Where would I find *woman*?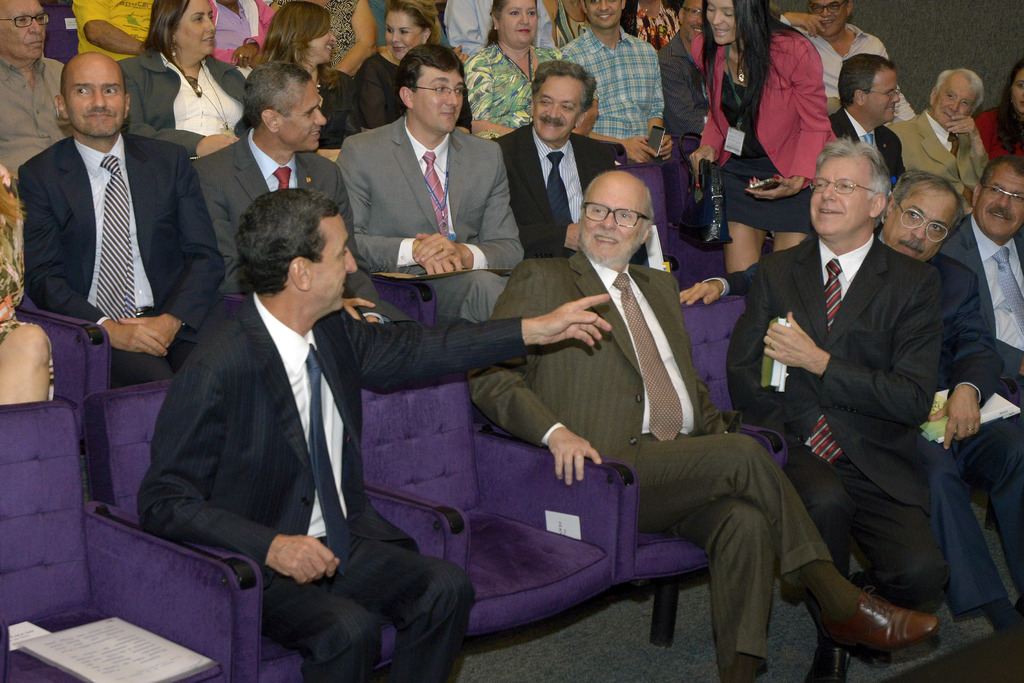
At 125,15,240,191.
